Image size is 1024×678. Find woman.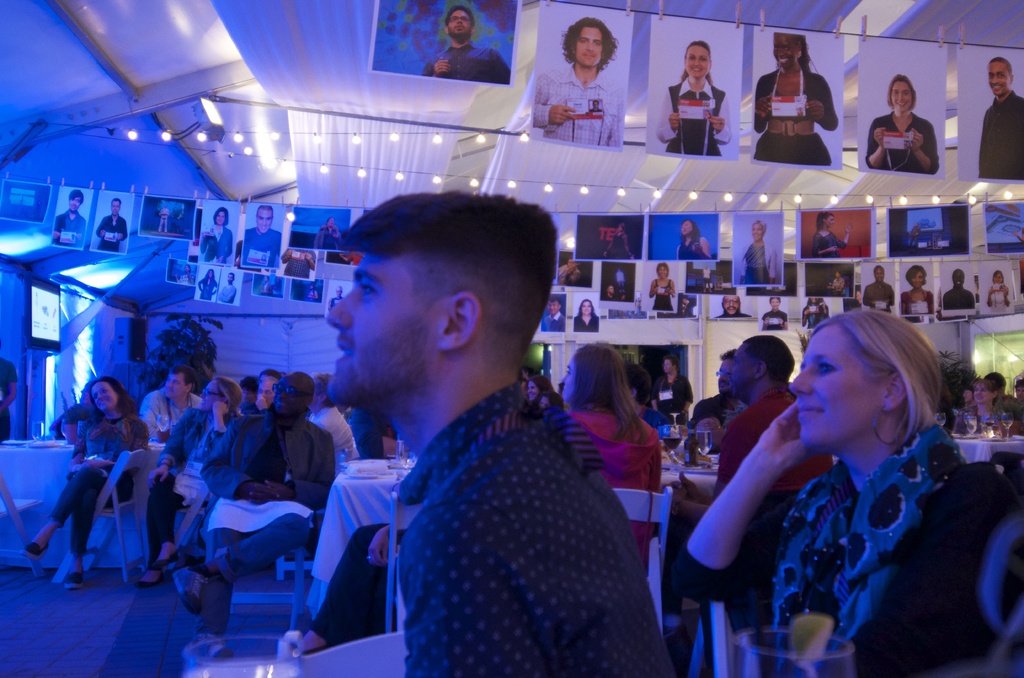
pyautogui.locateOnScreen(900, 265, 936, 314).
